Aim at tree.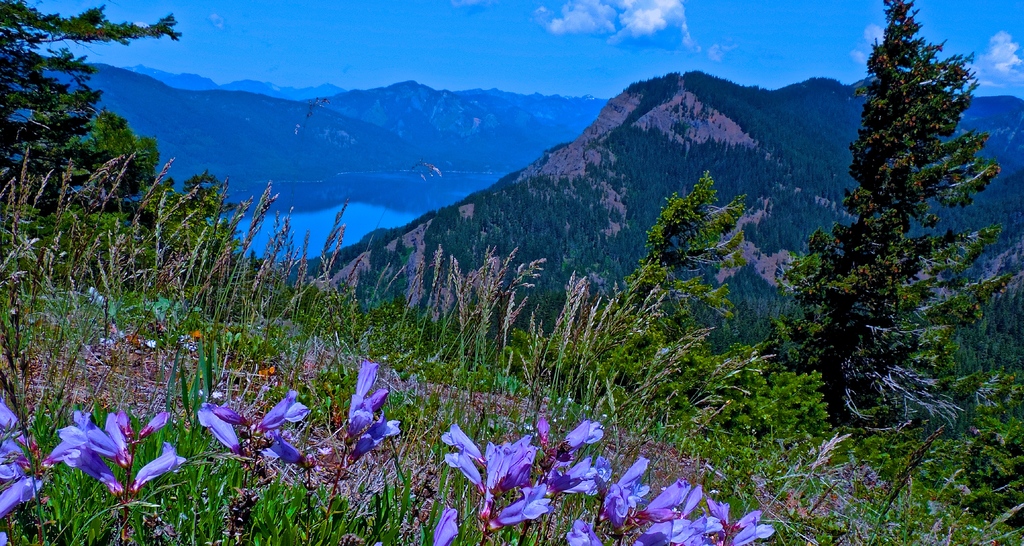
Aimed at bbox(127, 171, 242, 271).
